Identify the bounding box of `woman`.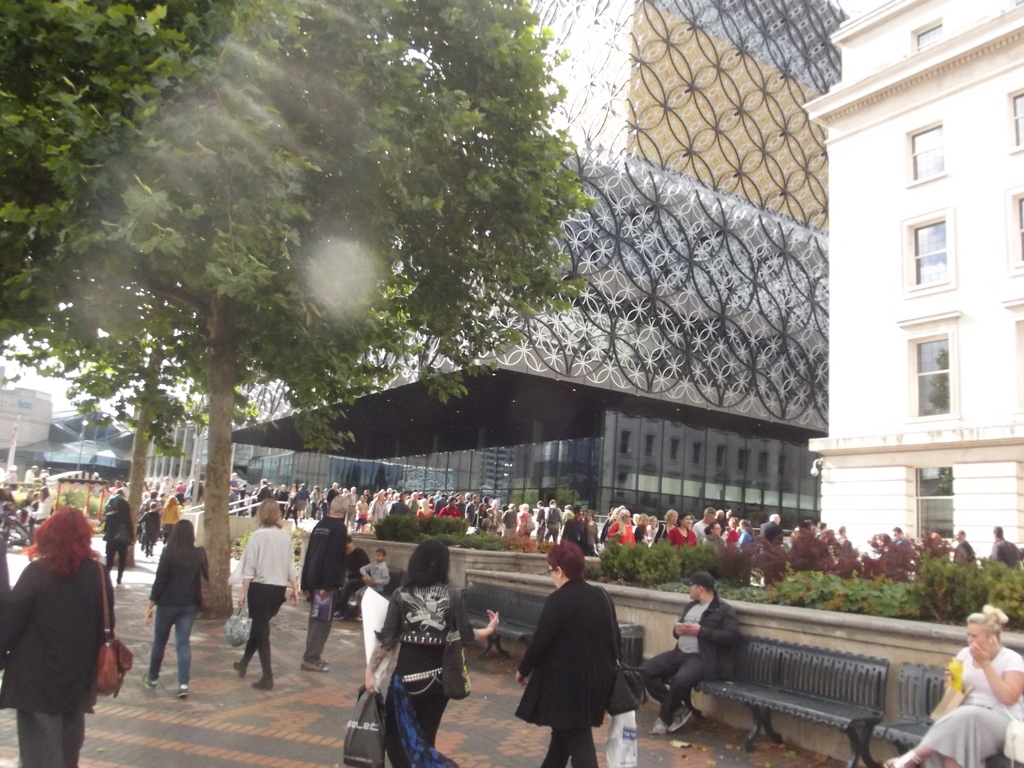
bbox(871, 600, 1023, 767).
